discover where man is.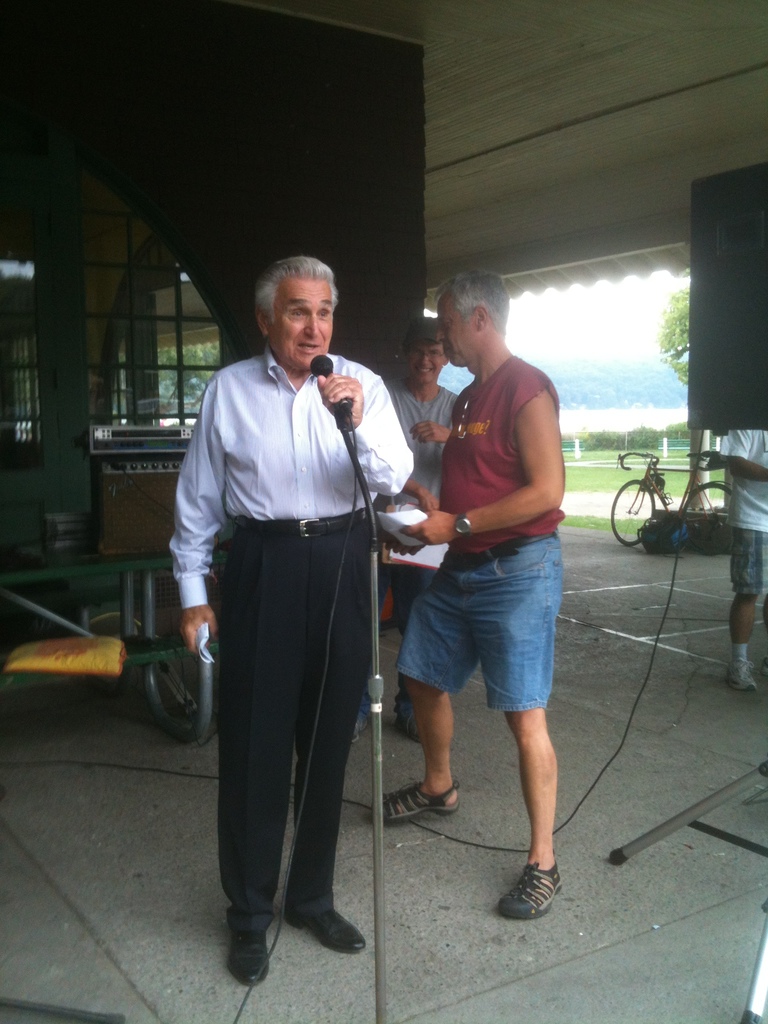
Discovered at (376, 323, 473, 750).
